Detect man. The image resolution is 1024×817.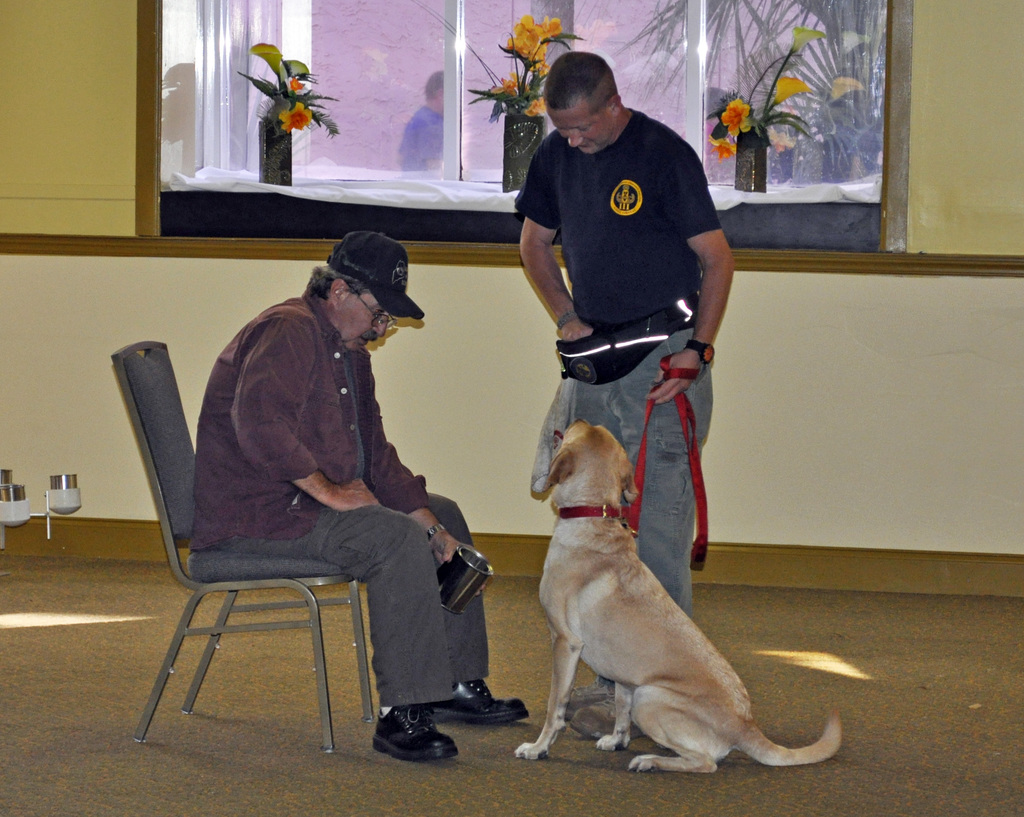
box=[511, 44, 737, 740].
